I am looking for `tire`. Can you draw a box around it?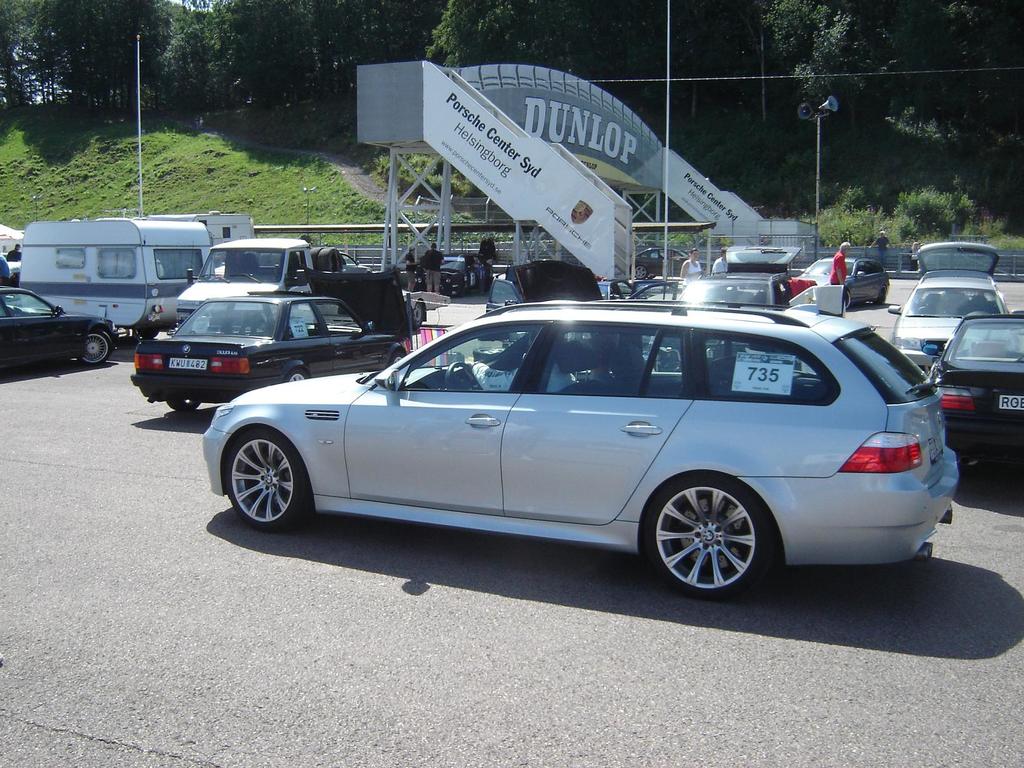
Sure, the bounding box is [x1=408, y1=298, x2=427, y2=324].
